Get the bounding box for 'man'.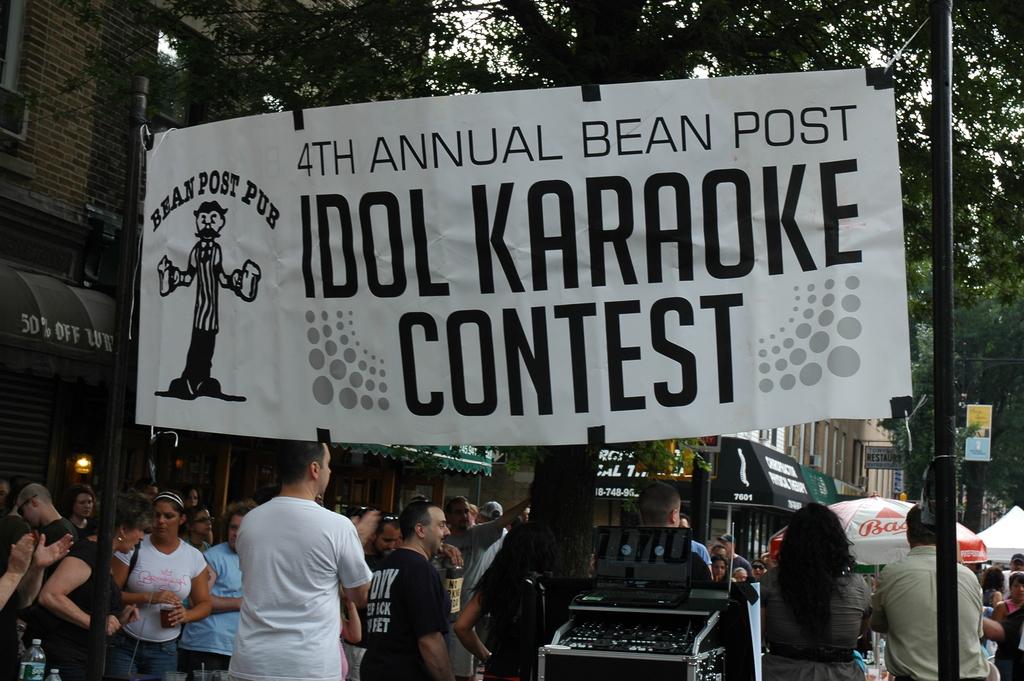
[x1=7, y1=484, x2=78, y2=552].
